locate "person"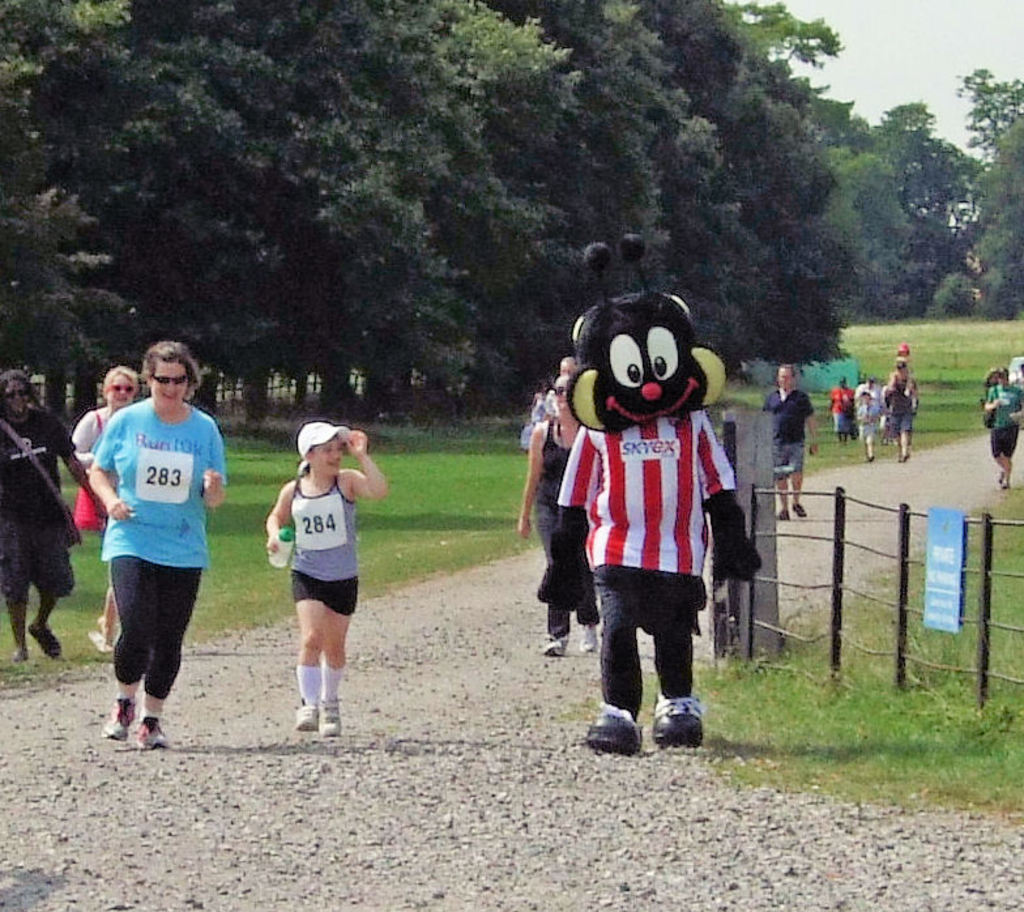
BBox(850, 376, 889, 449)
